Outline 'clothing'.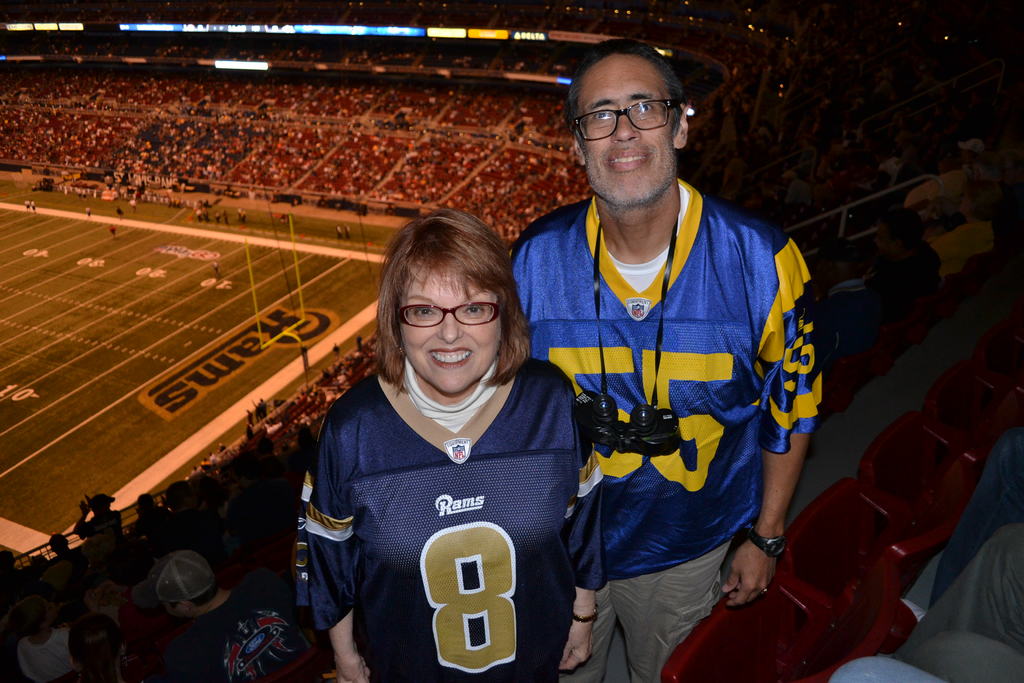
Outline: box=[506, 186, 823, 682].
